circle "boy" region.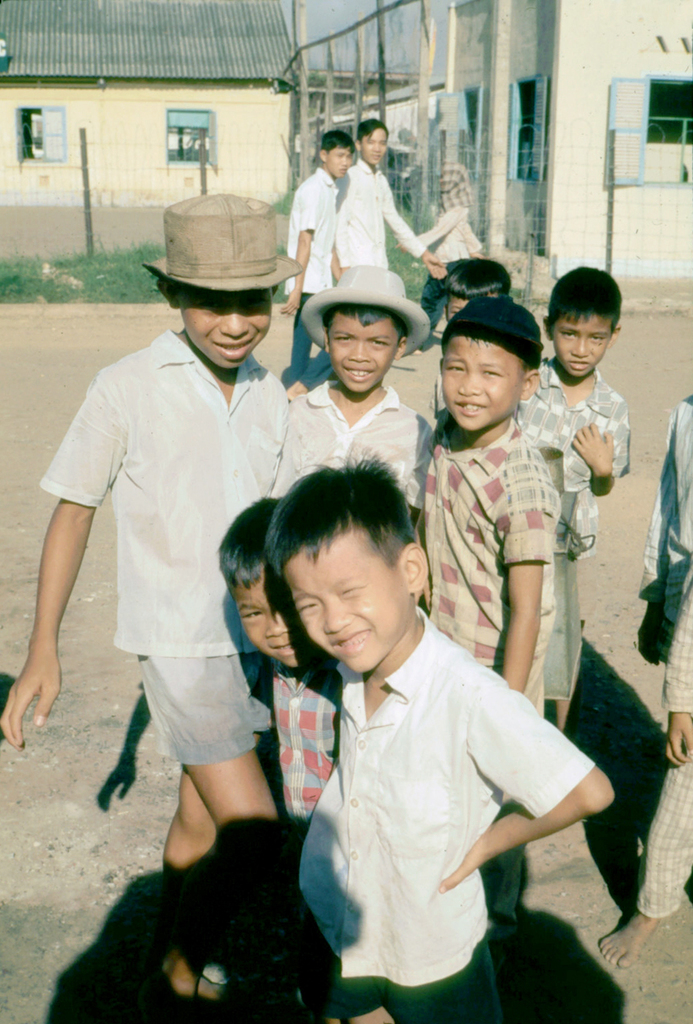
Region: x1=597, y1=570, x2=692, y2=967.
